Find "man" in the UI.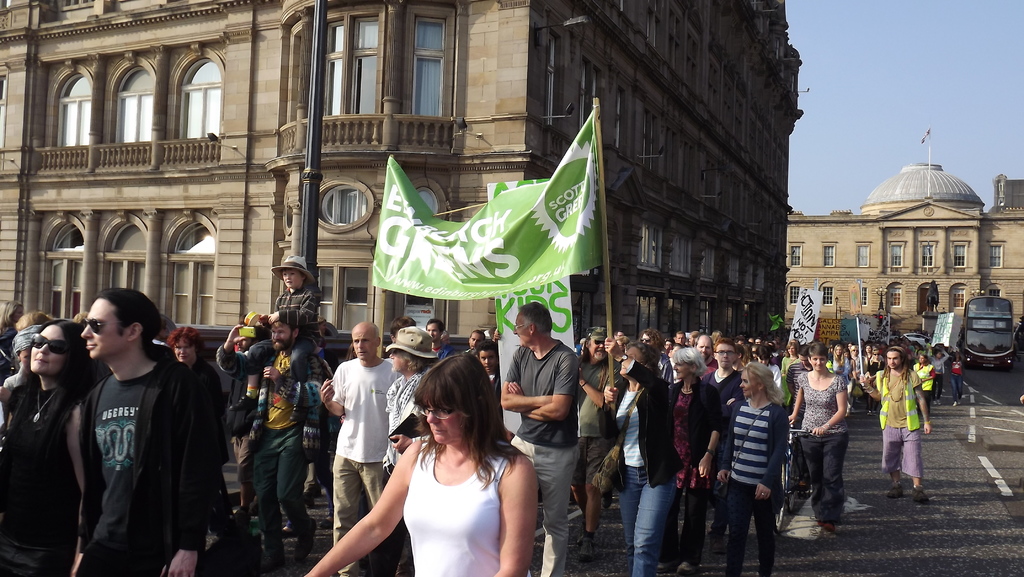
UI element at 705:341:748:554.
